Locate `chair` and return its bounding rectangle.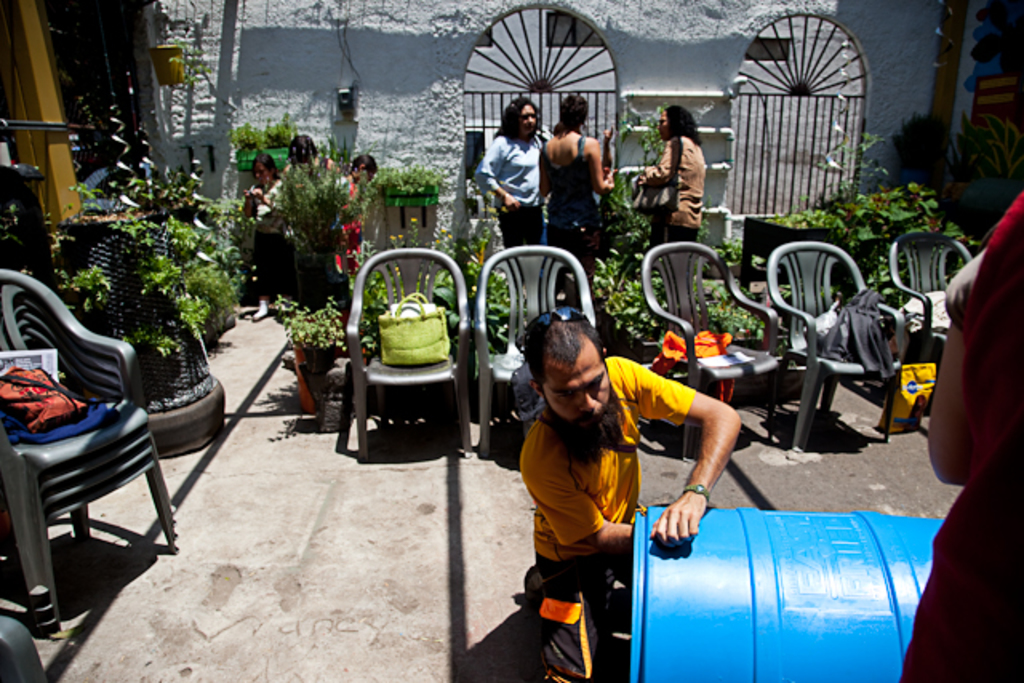
rect(645, 242, 784, 456).
